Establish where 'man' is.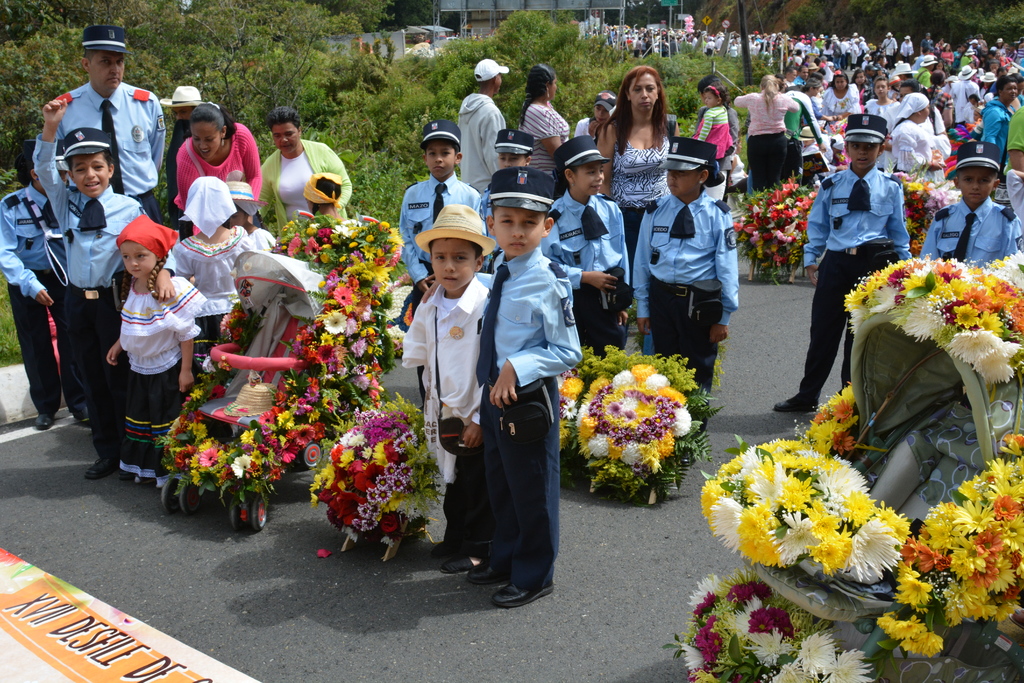
Established at (x1=970, y1=37, x2=986, y2=56).
